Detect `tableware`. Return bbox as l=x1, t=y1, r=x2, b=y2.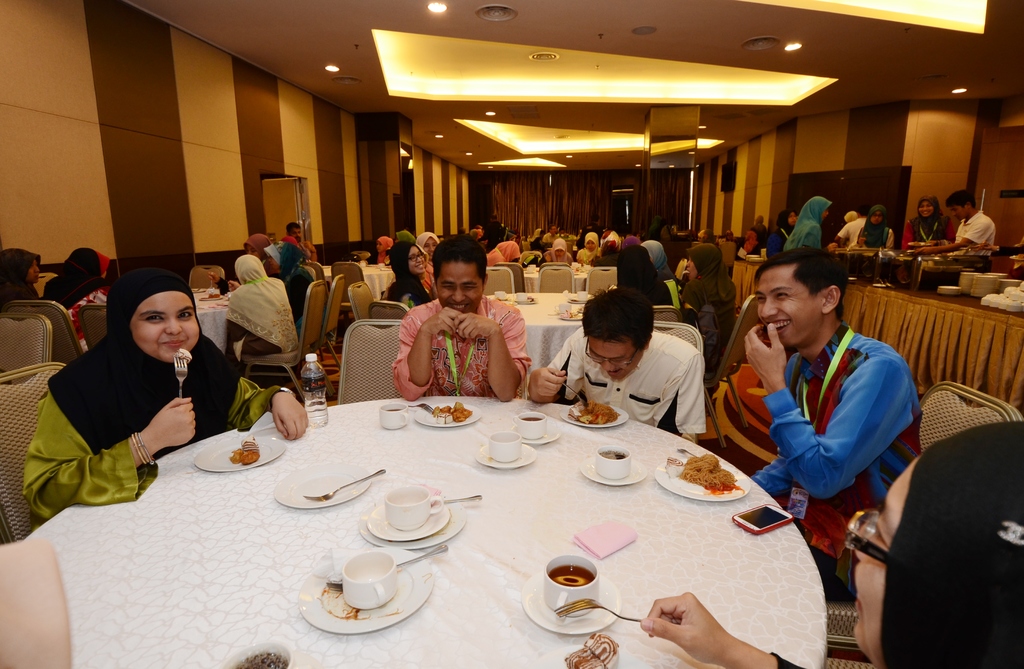
l=564, t=375, r=588, b=407.
